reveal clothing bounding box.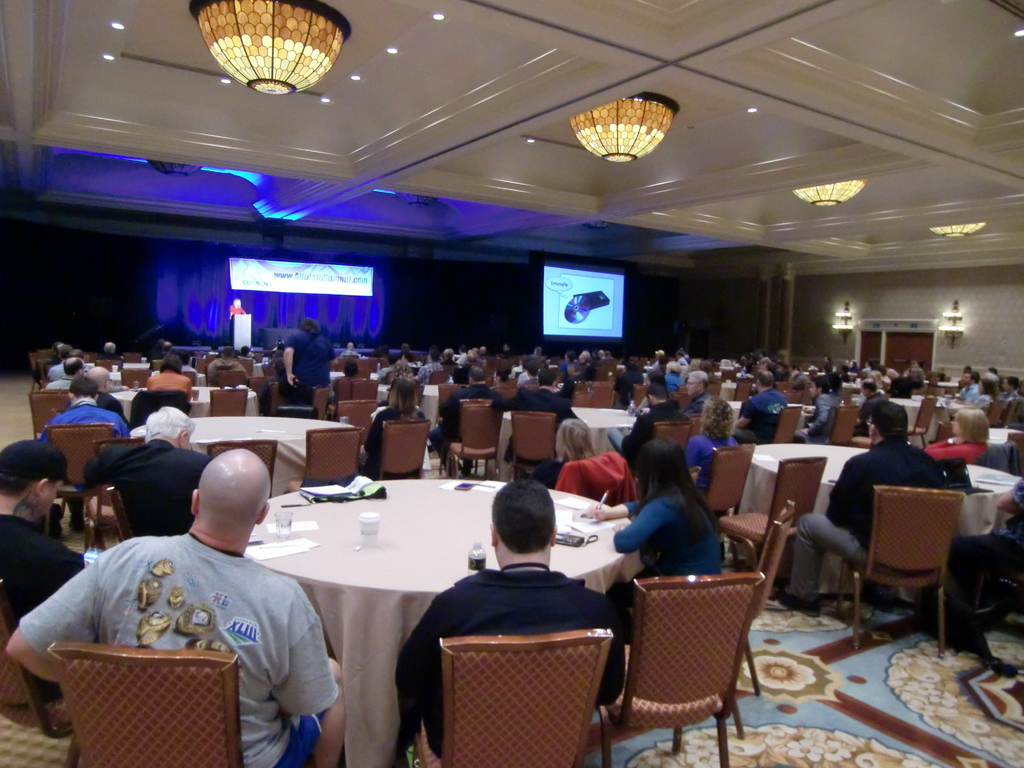
Revealed: select_region(147, 369, 195, 404).
